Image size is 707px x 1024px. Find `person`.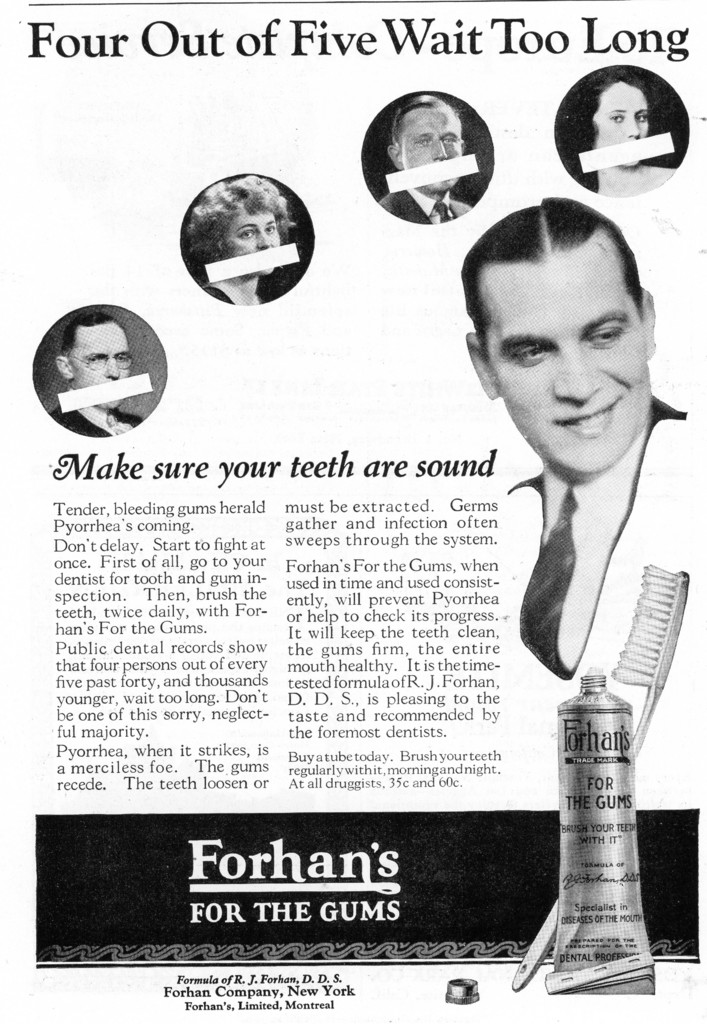
select_region(457, 178, 694, 683).
